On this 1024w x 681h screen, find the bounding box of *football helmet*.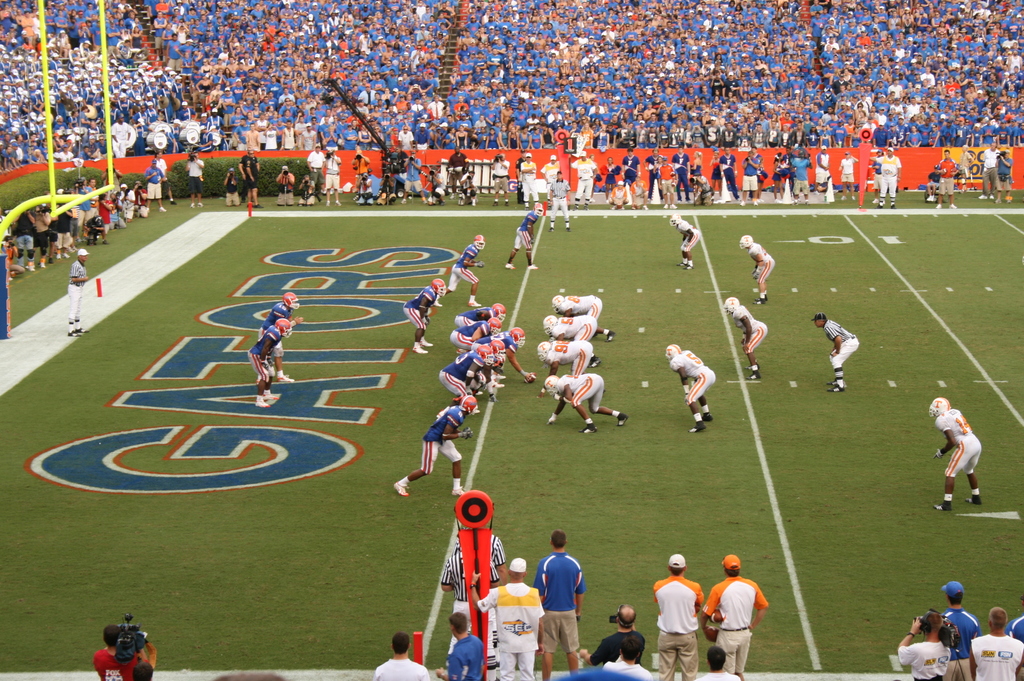
Bounding box: (474,346,492,367).
